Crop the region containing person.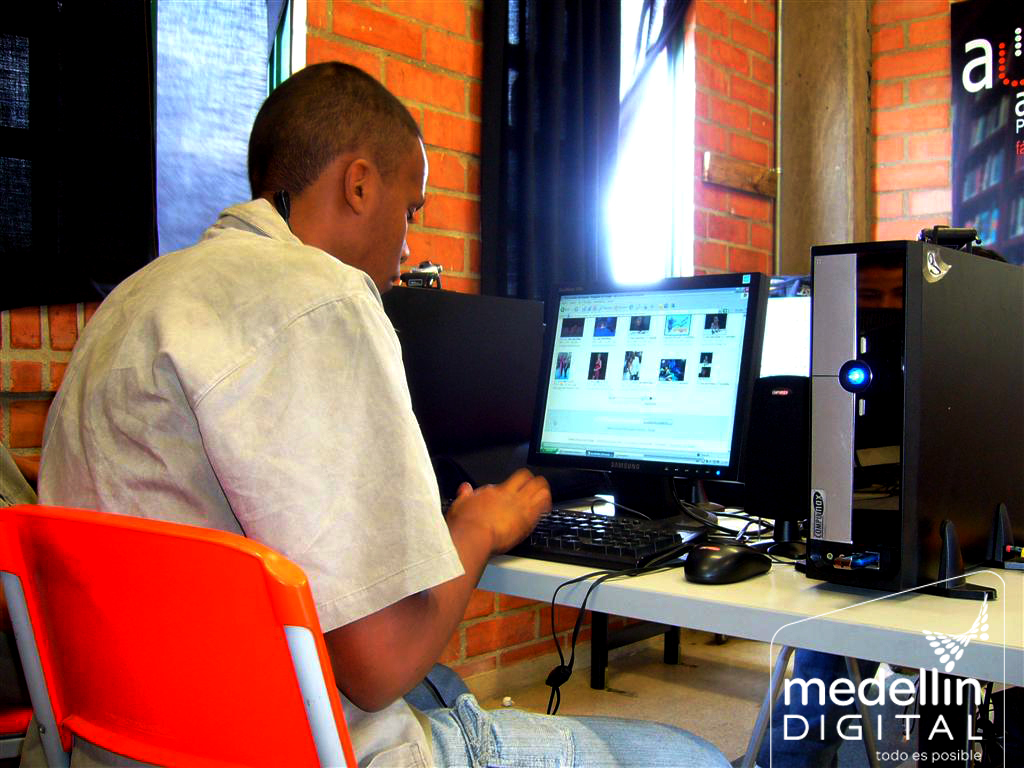
Crop region: {"x1": 38, "y1": 61, "x2": 736, "y2": 767}.
